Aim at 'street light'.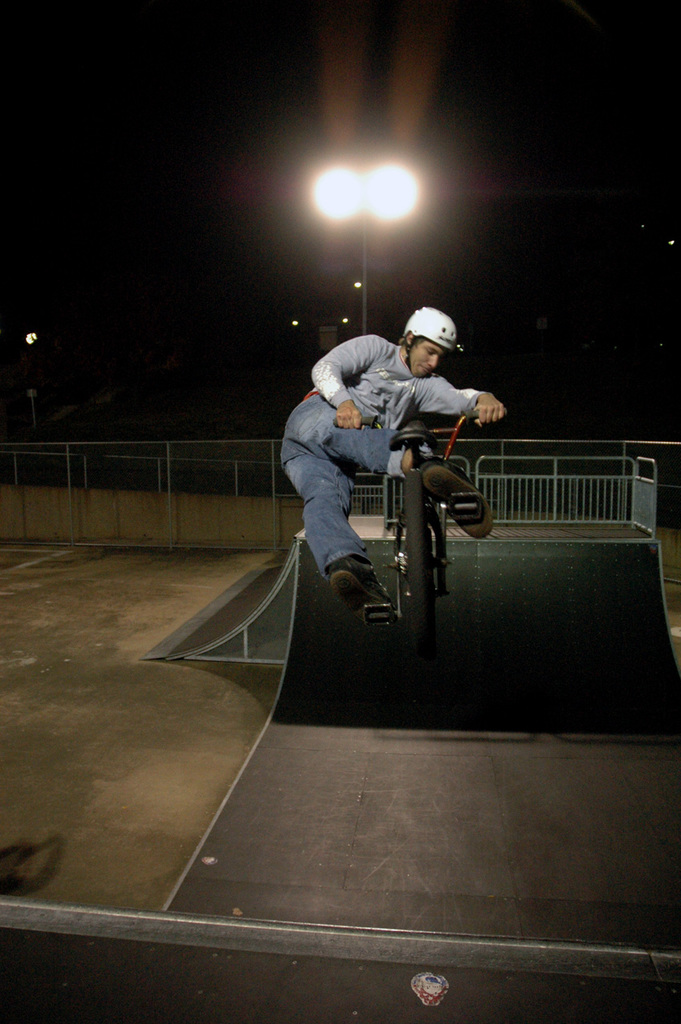
Aimed at detection(309, 132, 437, 324).
